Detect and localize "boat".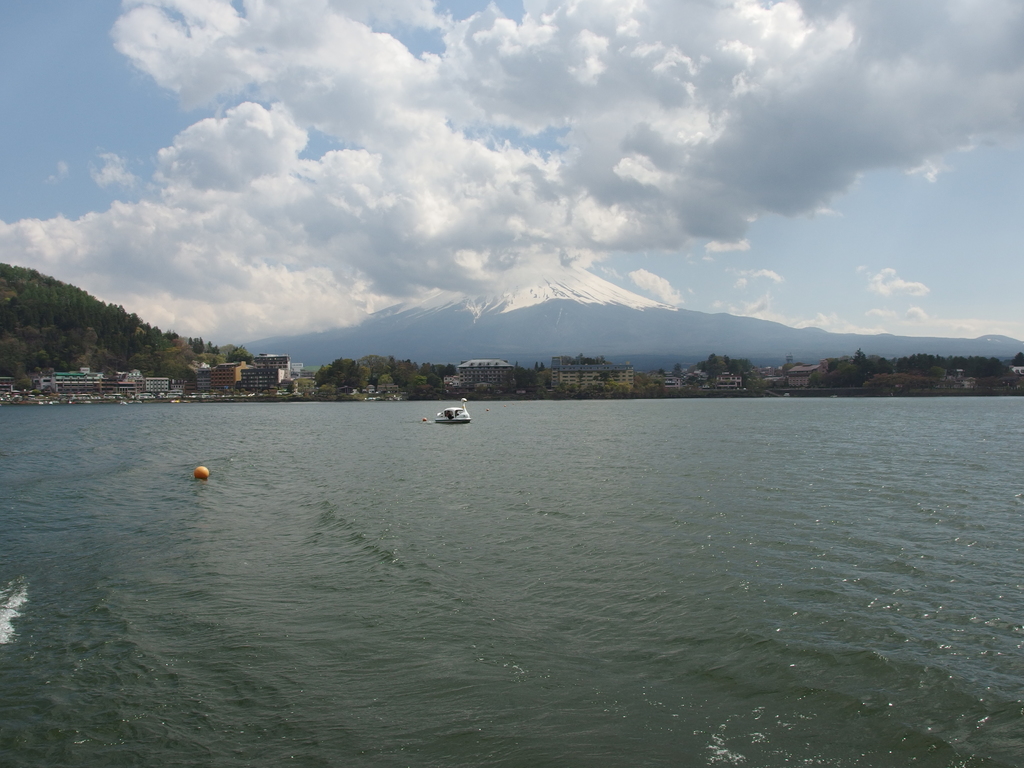
Localized at x1=434 y1=396 x2=472 y2=425.
